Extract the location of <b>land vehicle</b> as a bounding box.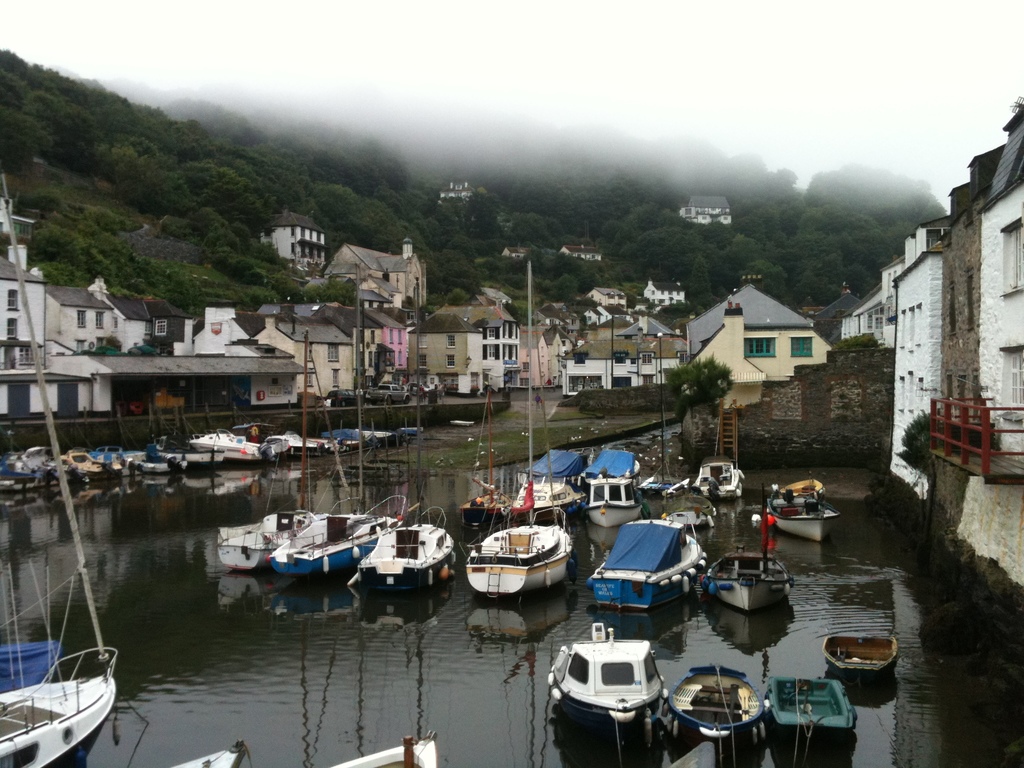
rect(407, 381, 432, 397).
